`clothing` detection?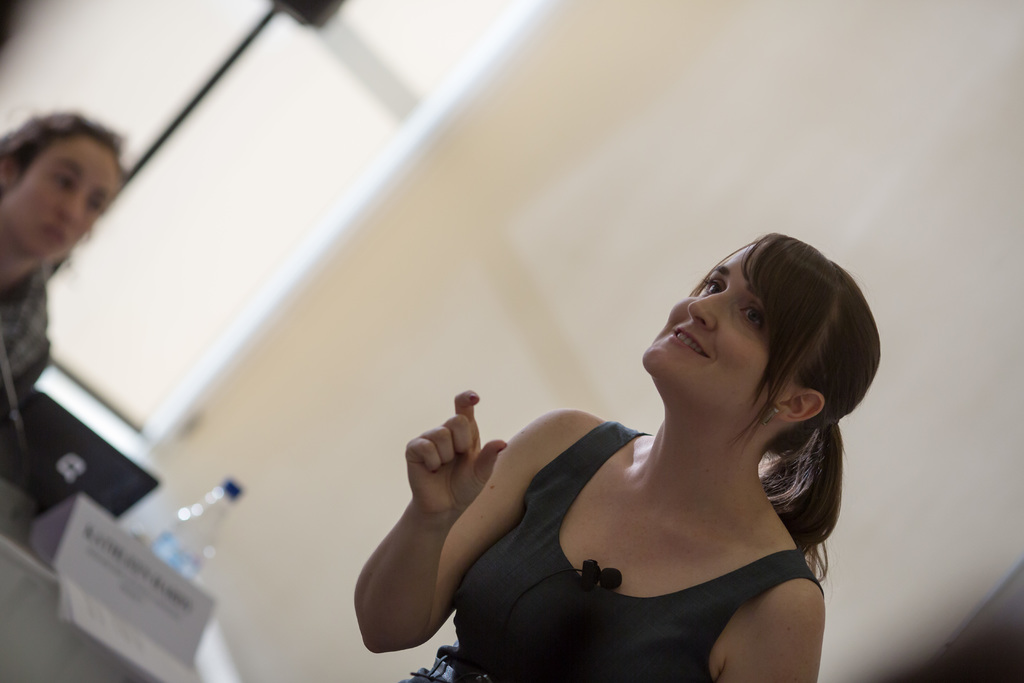
select_region(399, 415, 822, 682)
